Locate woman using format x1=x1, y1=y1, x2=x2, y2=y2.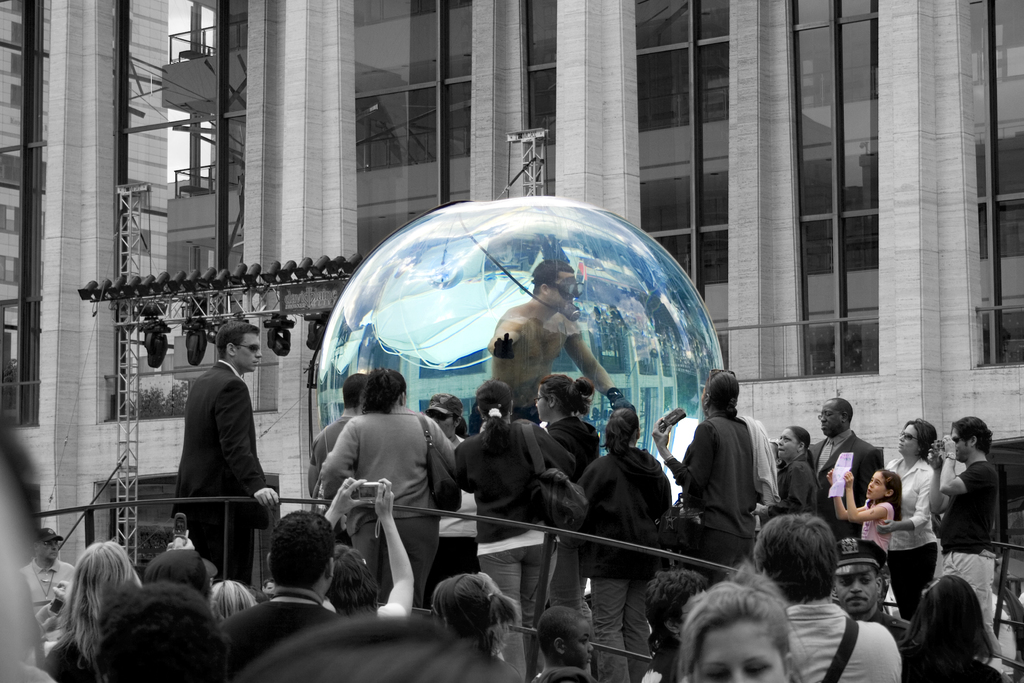
x1=650, y1=370, x2=758, y2=567.
